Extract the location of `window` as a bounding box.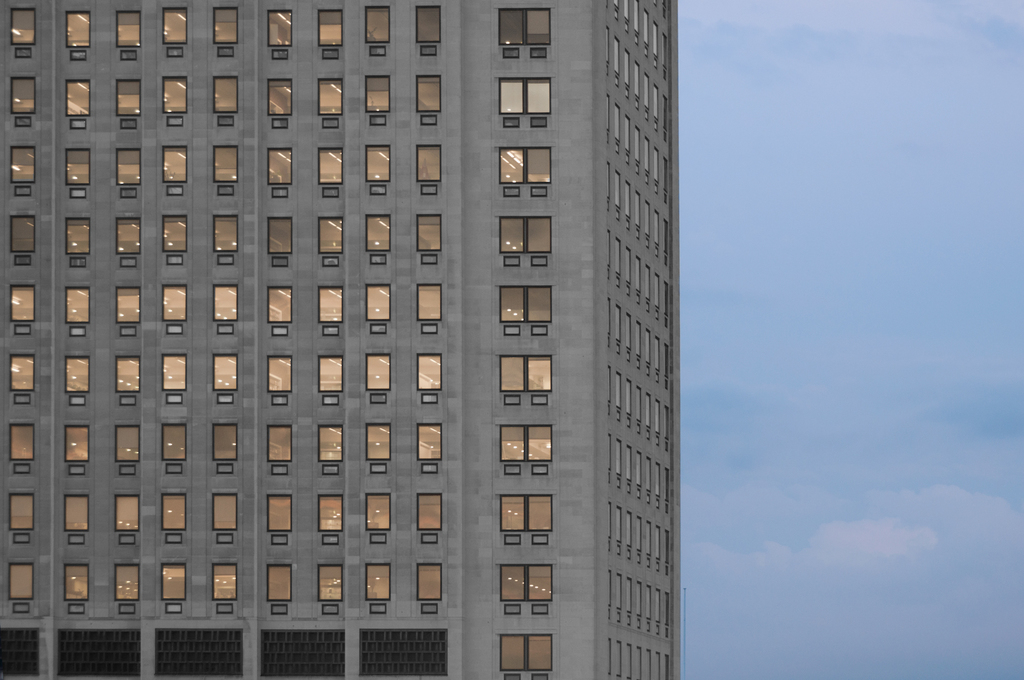
bbox(309, 556, 344, 622).
